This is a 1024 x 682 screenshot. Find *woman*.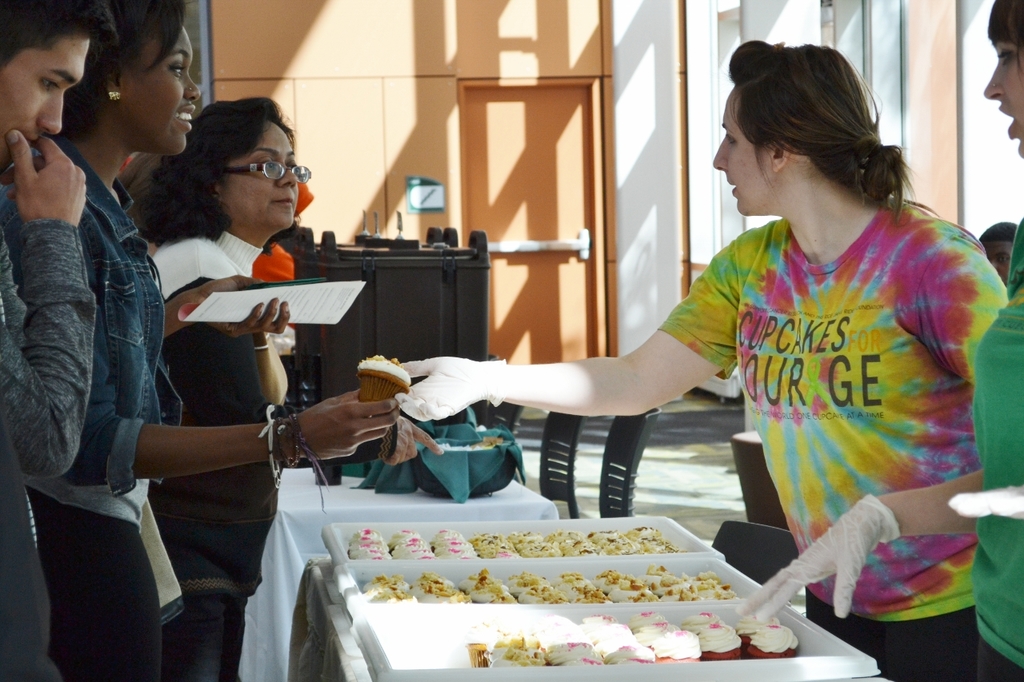
Bounding box: rect(129, 93, 318, 681).
